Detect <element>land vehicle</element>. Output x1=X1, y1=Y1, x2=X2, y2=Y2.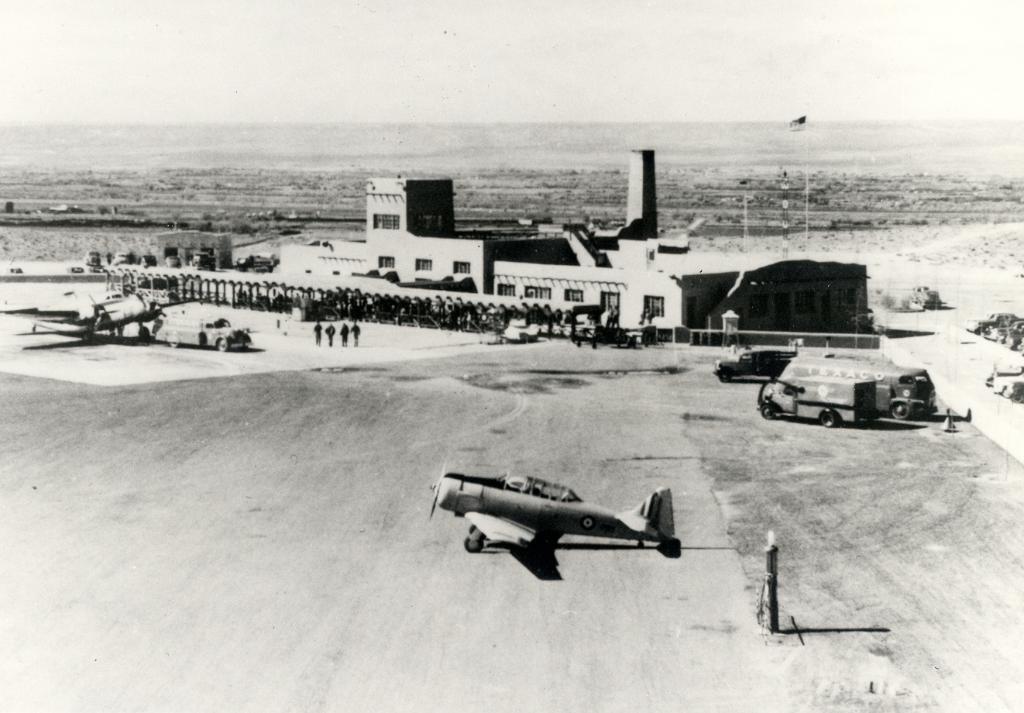
x1=710, y1=343, x2=799, y2=386.
